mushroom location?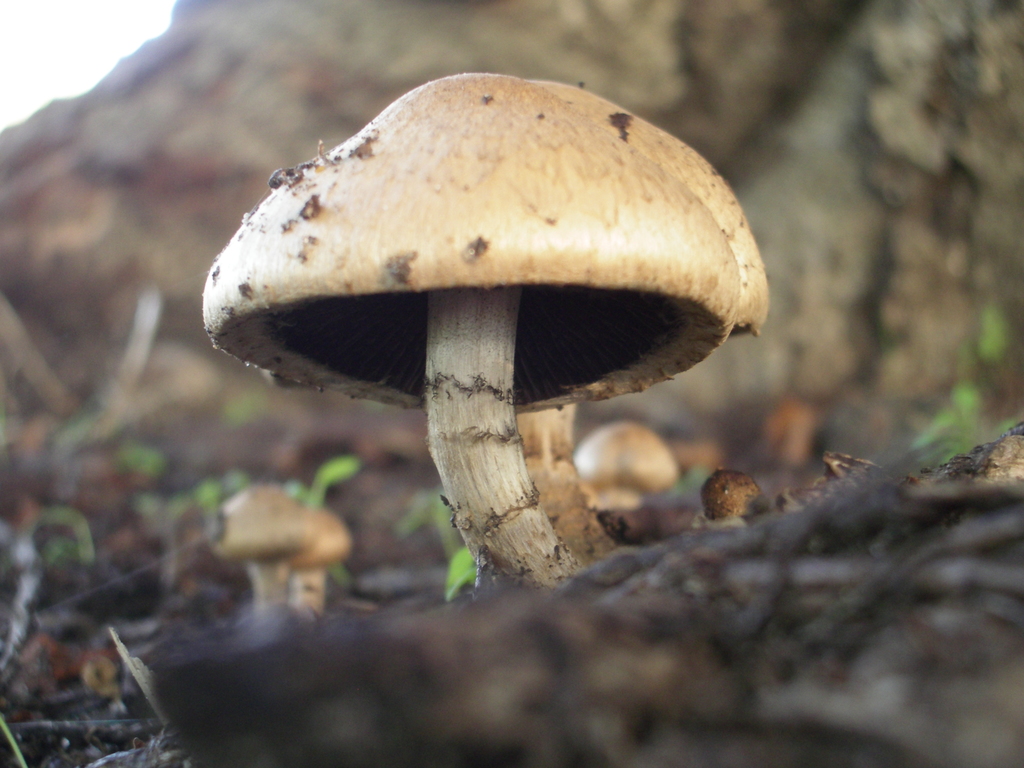
pyautogui.locateOnScreen(514, 78, 768, 563)
